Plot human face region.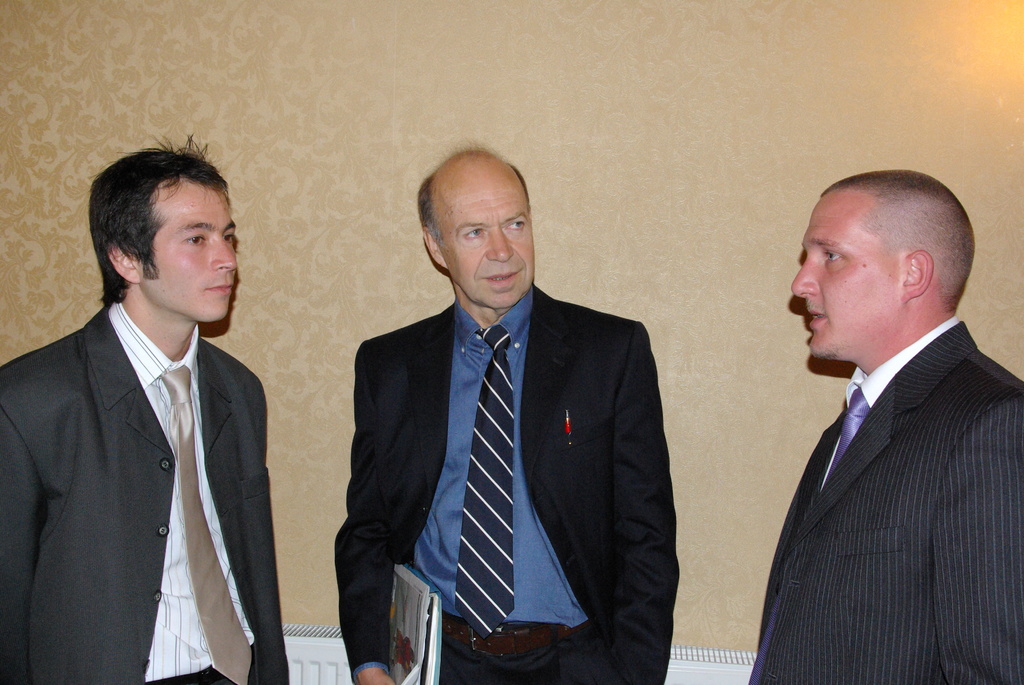
Plotted at <box>793,194,898,365</box>.
